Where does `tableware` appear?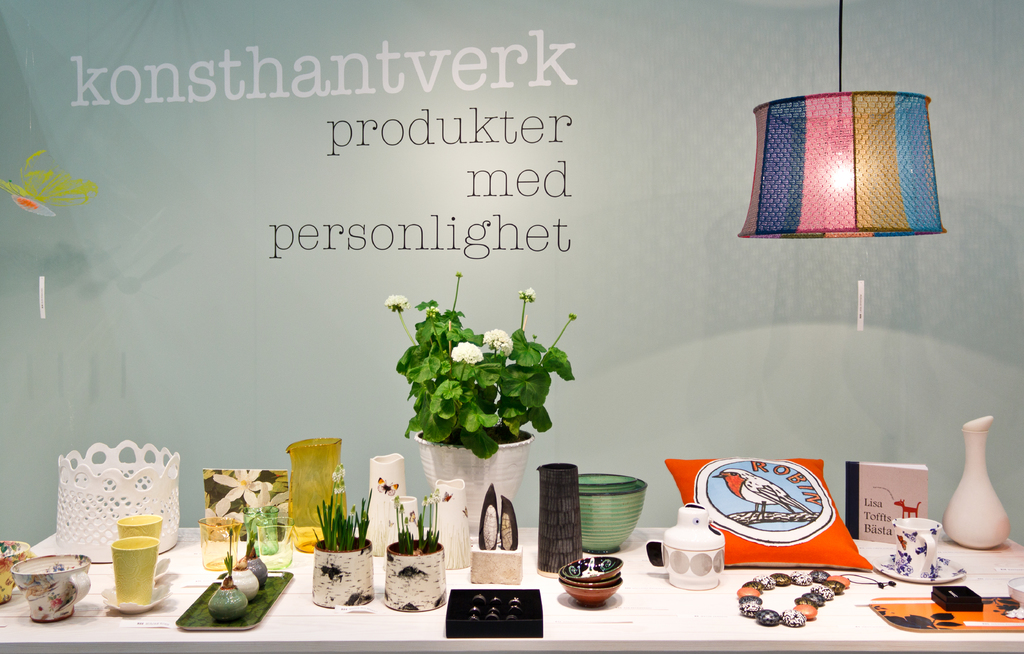
Appears at (left=258, top=516, right=295, bottom=569).
